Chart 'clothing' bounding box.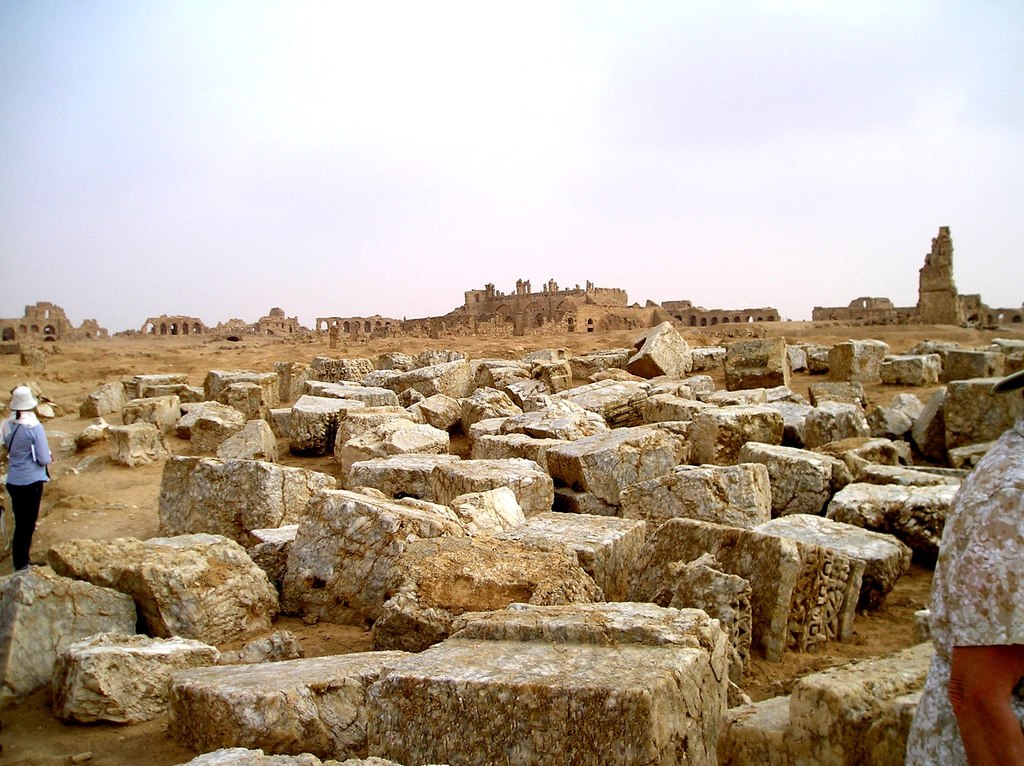
Charted: bbox=[906, 411, 1023, 765].
